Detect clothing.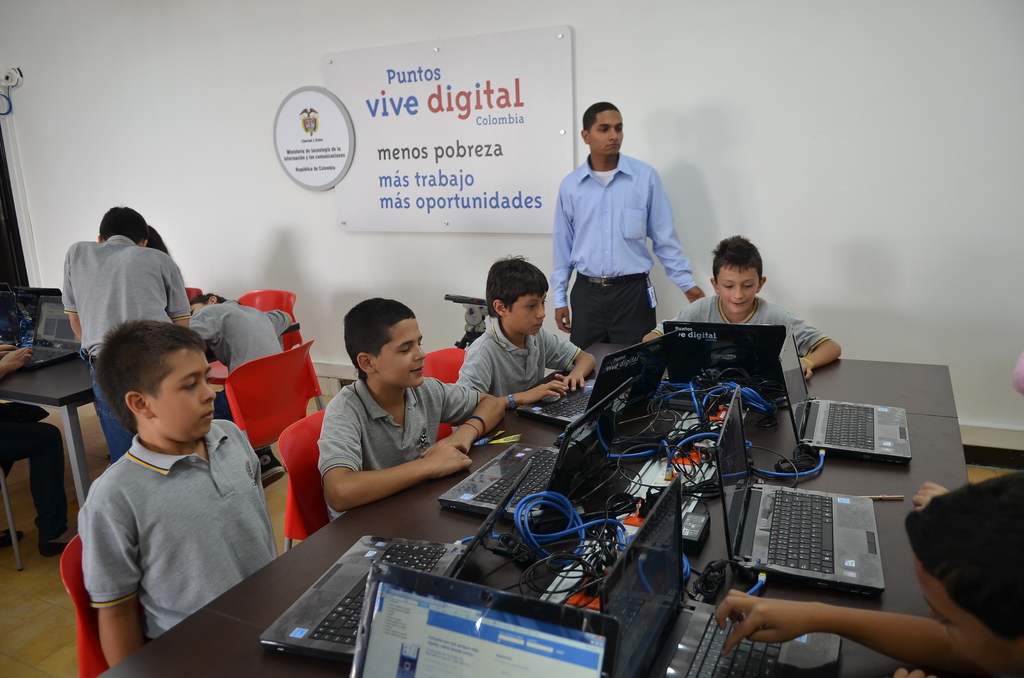
Detected at 452/314/589/449.
